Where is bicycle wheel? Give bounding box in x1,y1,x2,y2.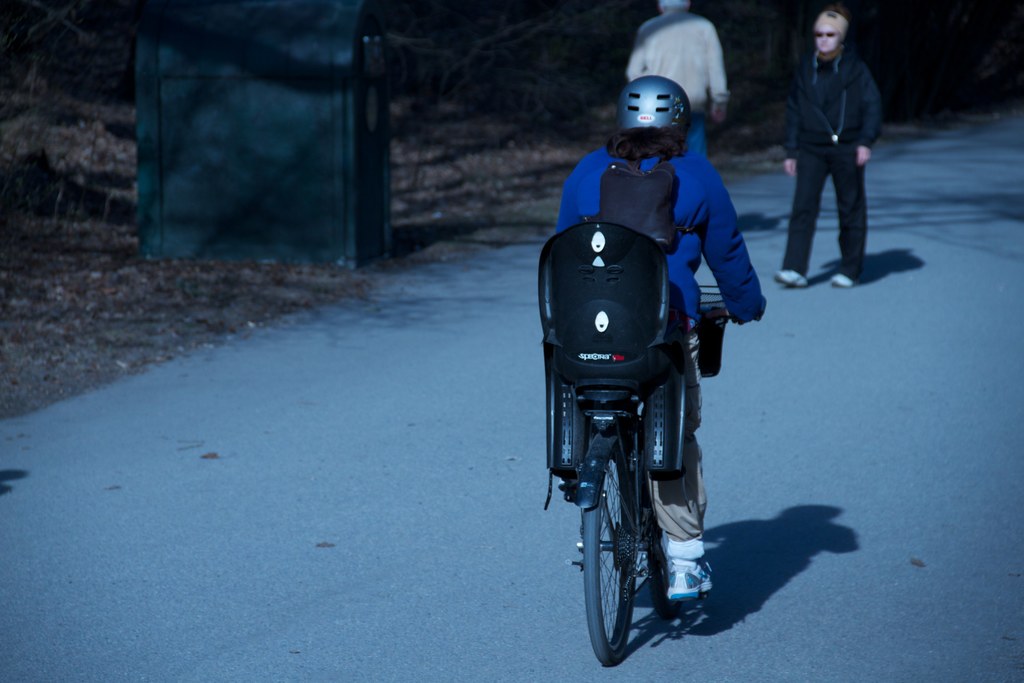
636,427,662,580.
